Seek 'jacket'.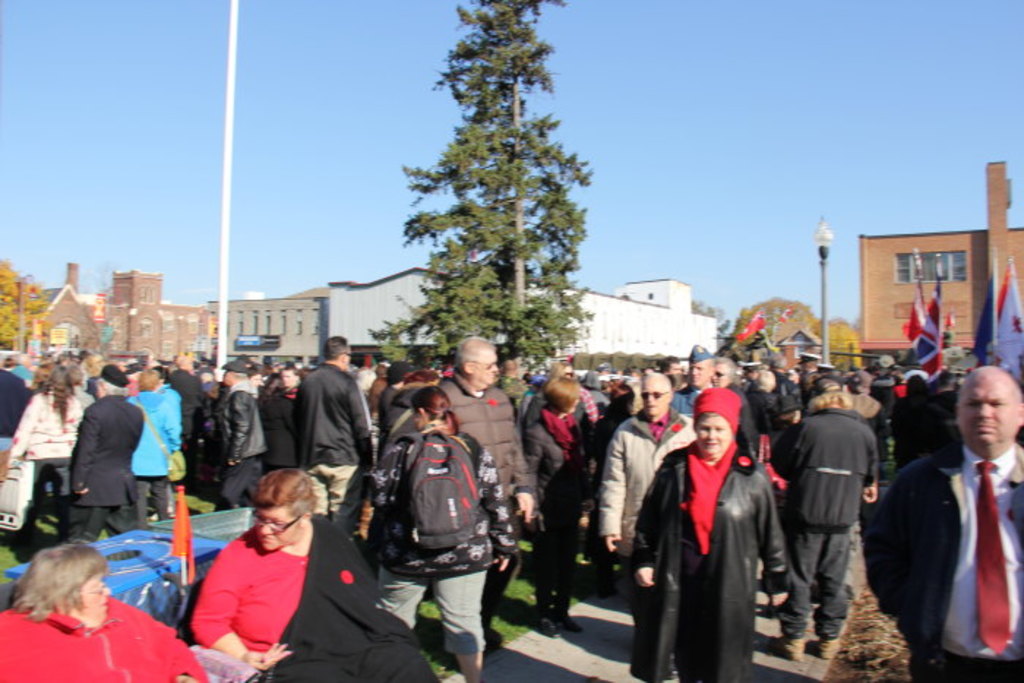
box=[521, 410, 595, 527].
